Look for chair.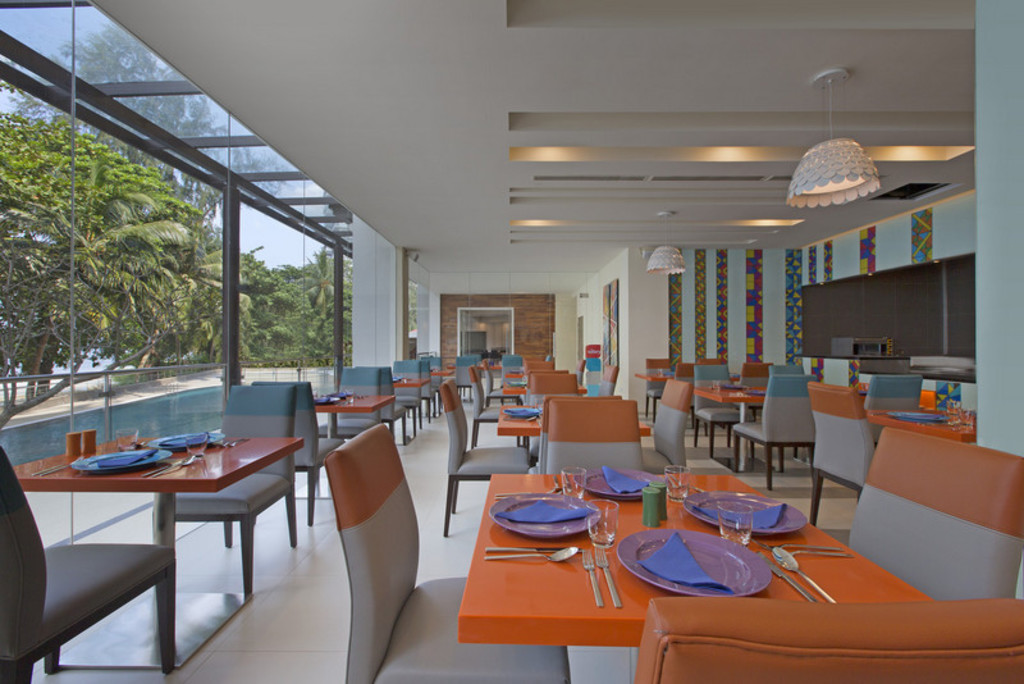
Found: 602/592/1023/683.
